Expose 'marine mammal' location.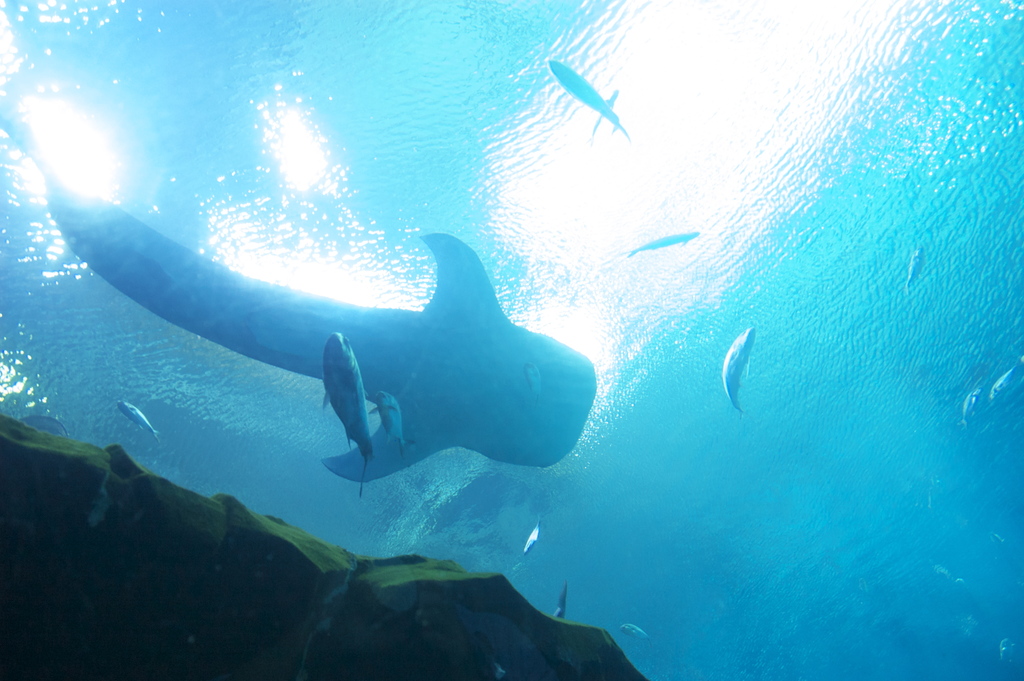
Exposed at (left=544, top=54, right=632, bottom=142).
